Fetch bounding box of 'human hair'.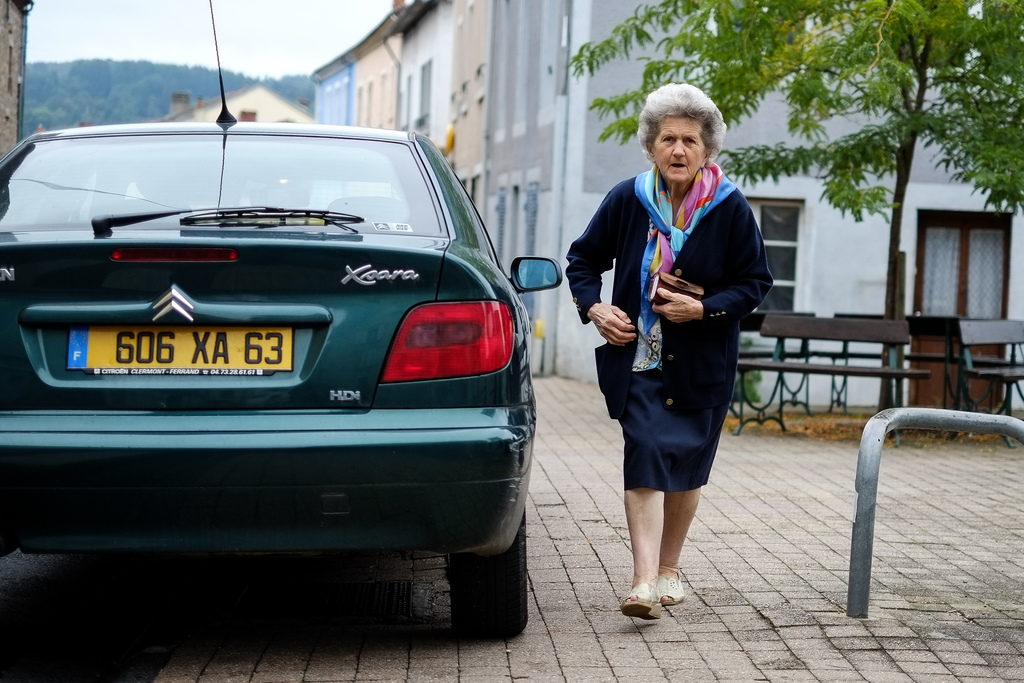
Bbox: bbox(638, 84, 729, 177).
